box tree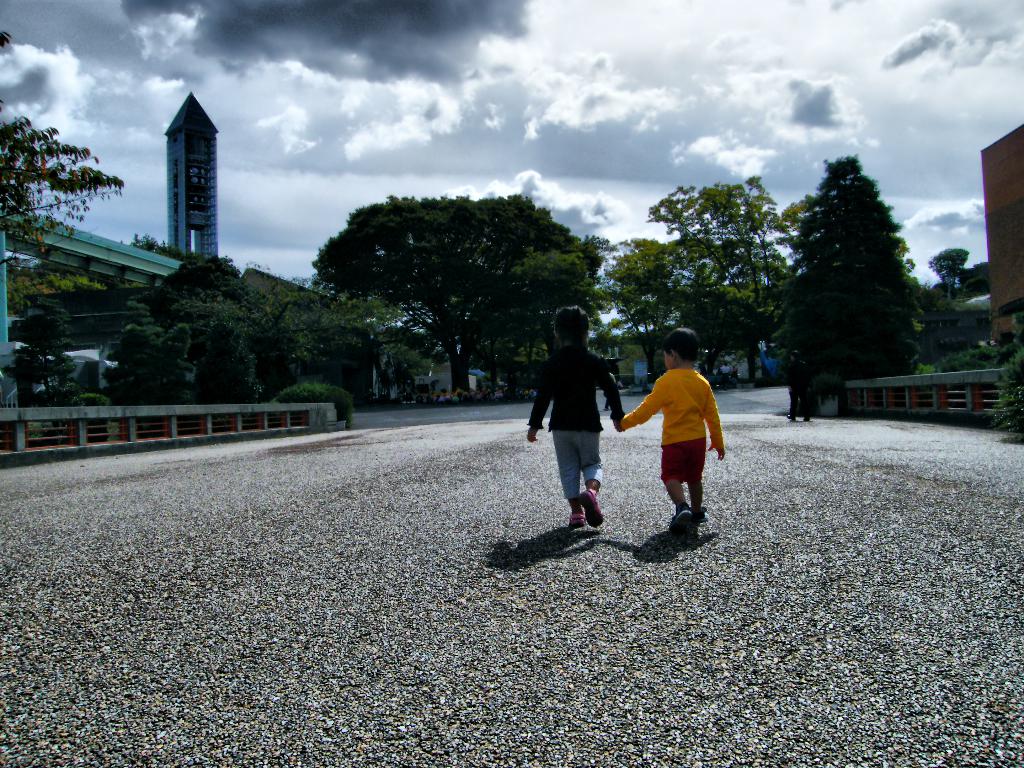
[x1=307, y1=191, x2=609, y2=399]
